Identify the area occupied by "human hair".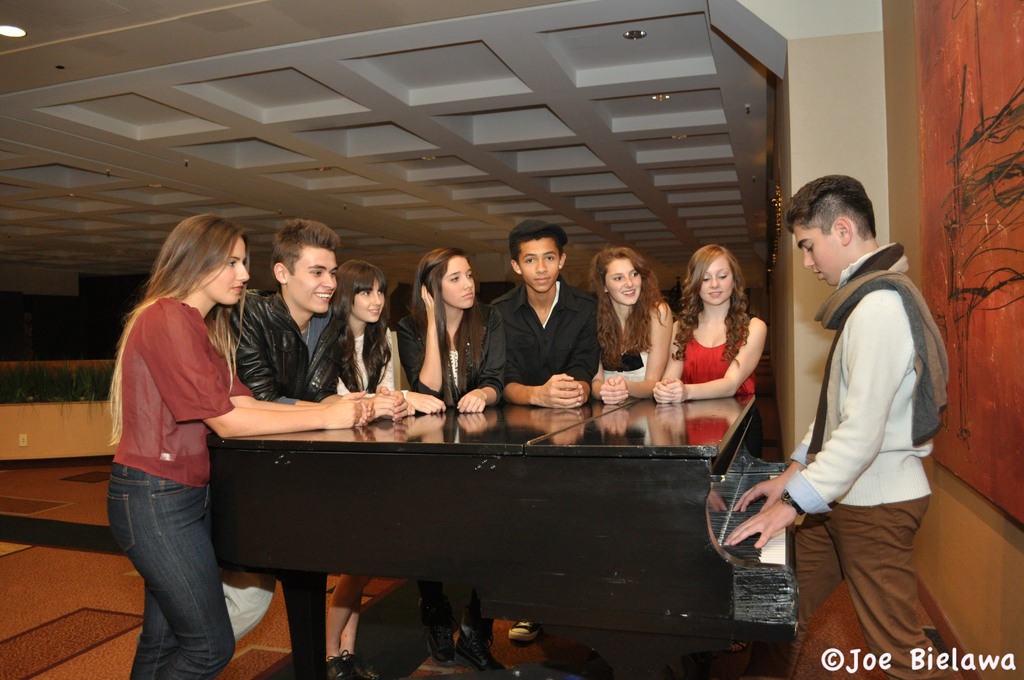
Area: 668, 245, 746, 376.
